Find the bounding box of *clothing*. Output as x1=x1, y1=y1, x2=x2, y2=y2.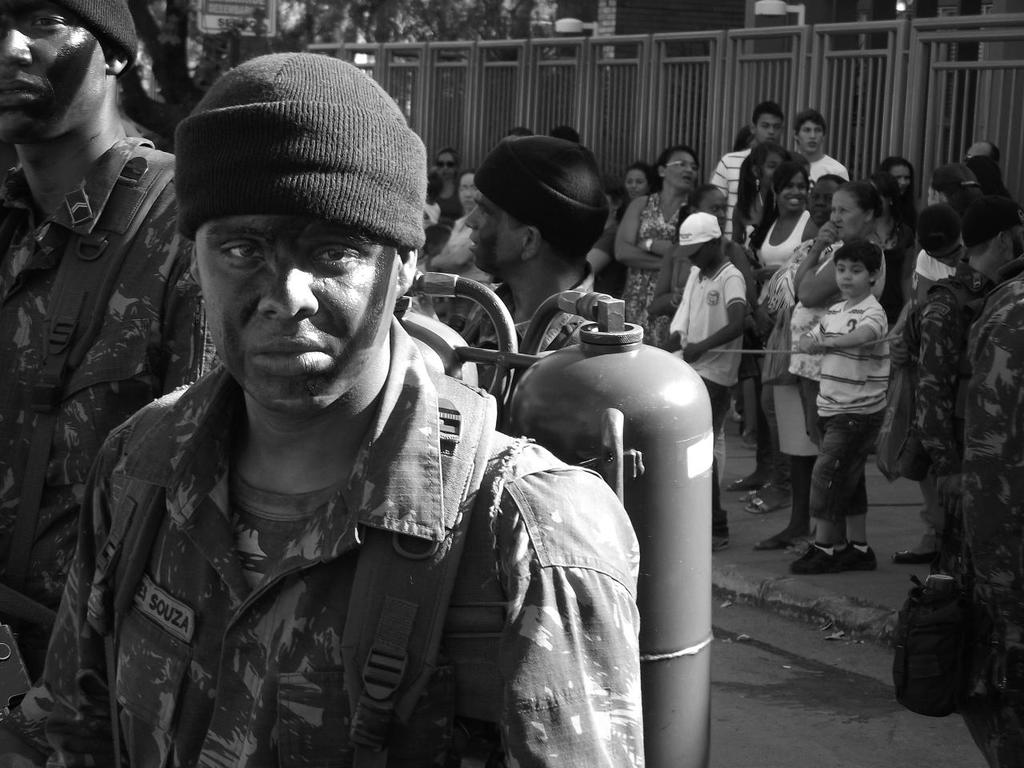
x1=435, y1=206, x2=503, y2=294.
